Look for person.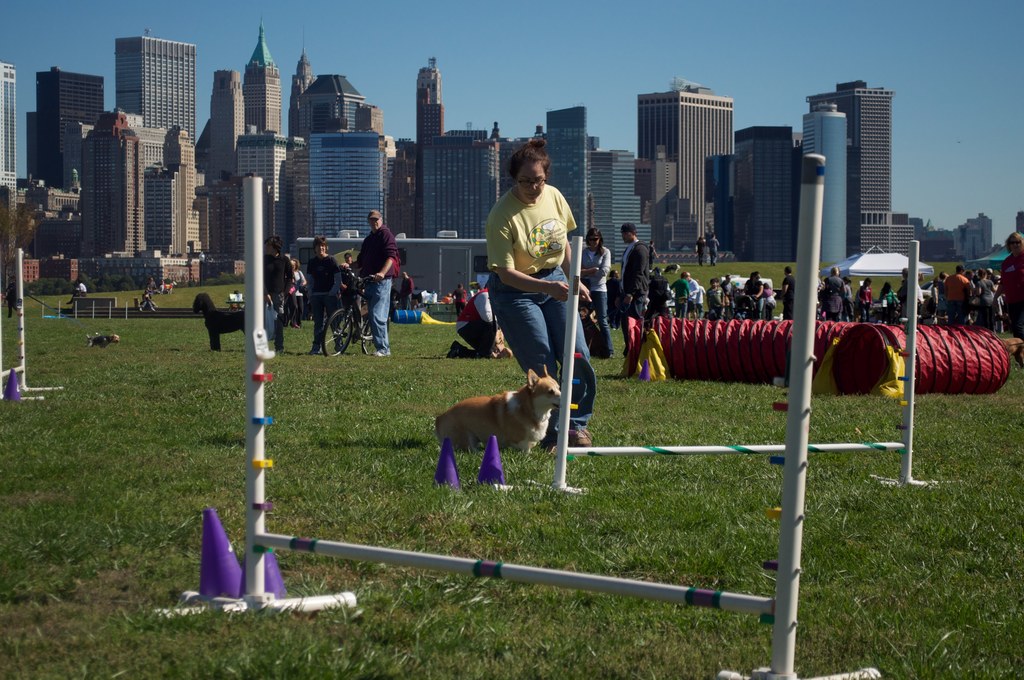
Found: (650,260,678,326).
